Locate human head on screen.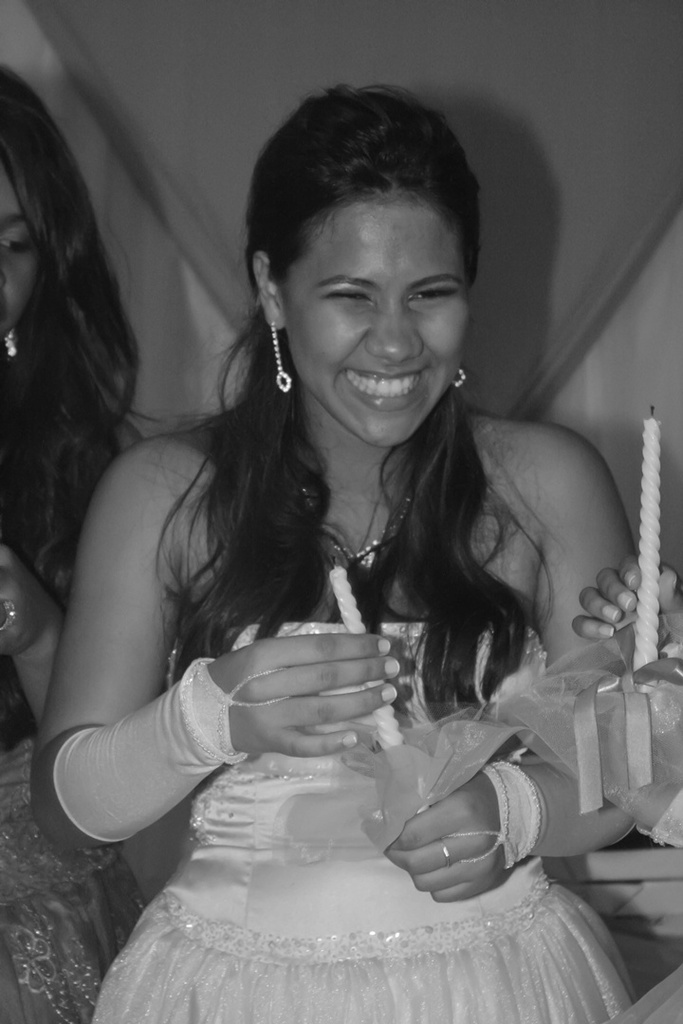
On screen at box=[0, 67, 99, 380].
